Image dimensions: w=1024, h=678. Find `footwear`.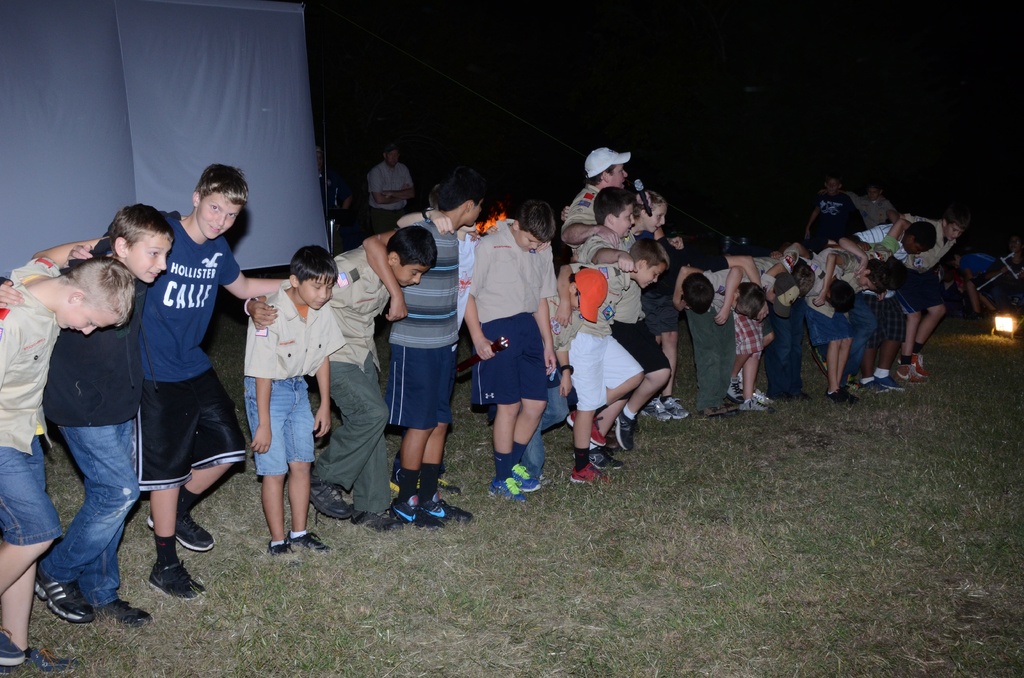
(665,401,692,420).
